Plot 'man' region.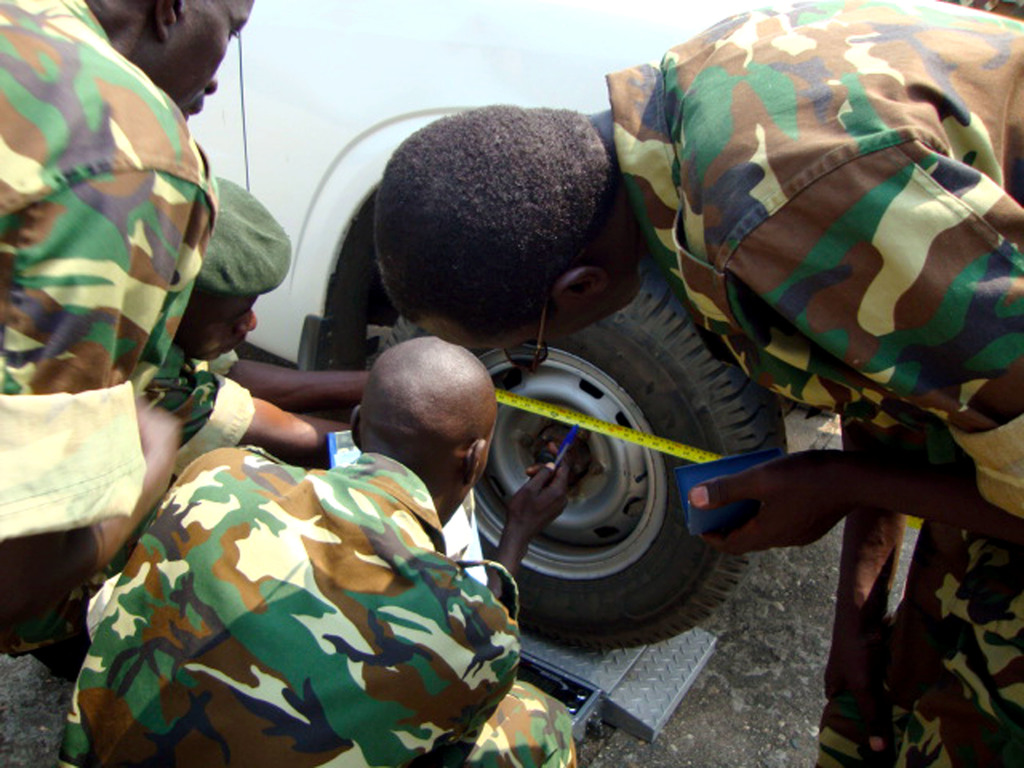
Plotted at {"x1": 20, "y1": 324, "x2": 591, "y2": 767}.
